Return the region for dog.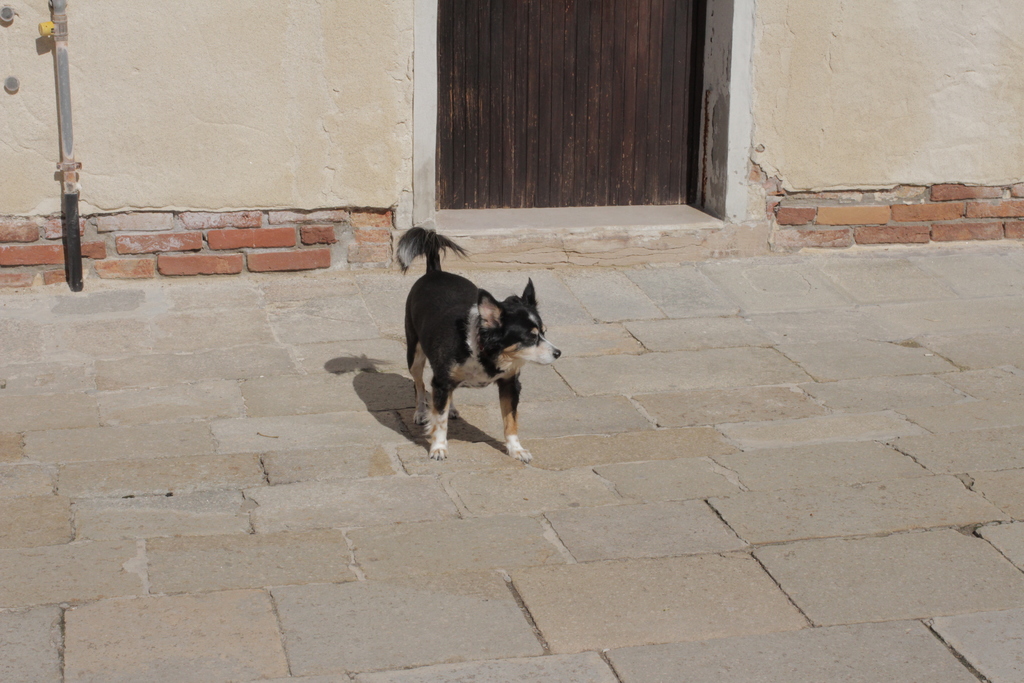
<region>392, 229, 562, 463</region>.
